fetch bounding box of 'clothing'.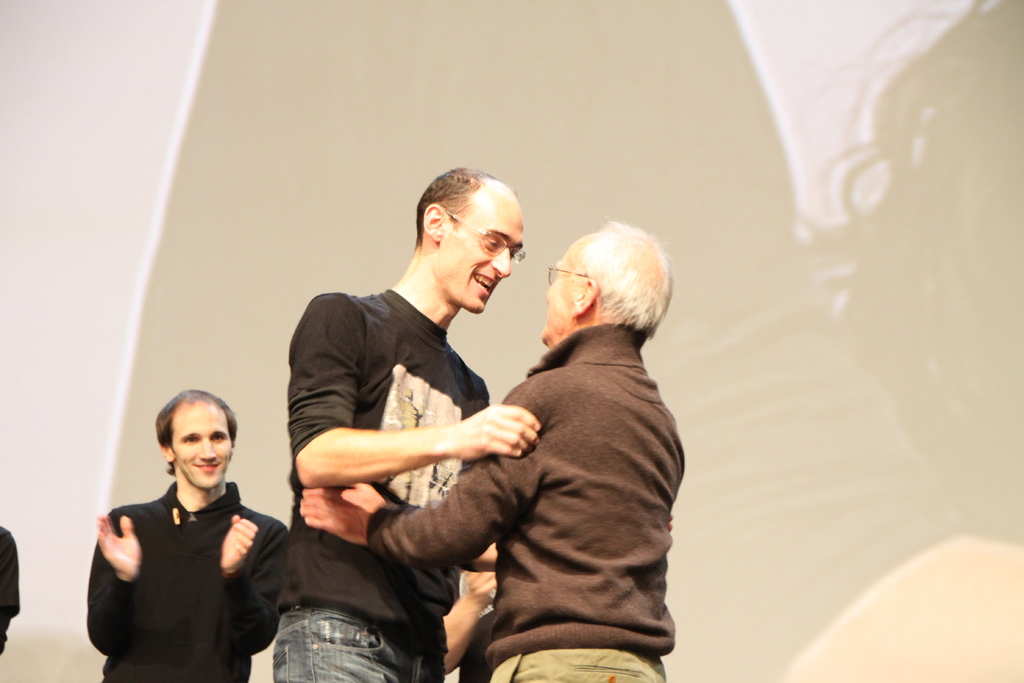
Bbox: 84:451:284:680.
